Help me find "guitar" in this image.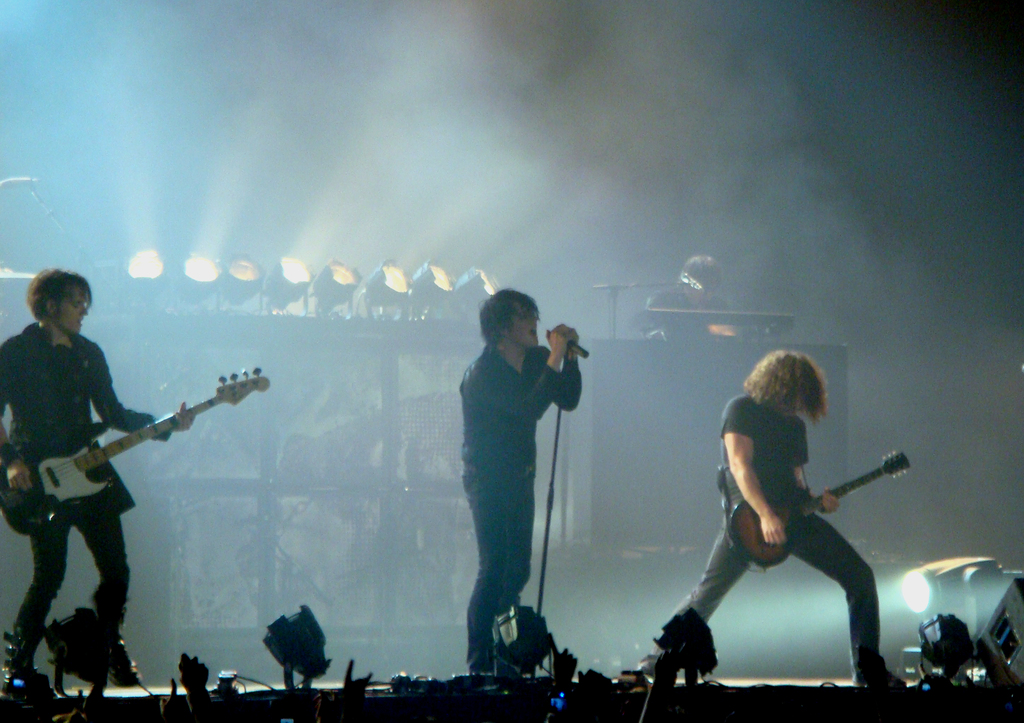
Found it: {"x1": 0, "y1": 366, "x2": 278, "y2": 540}.
